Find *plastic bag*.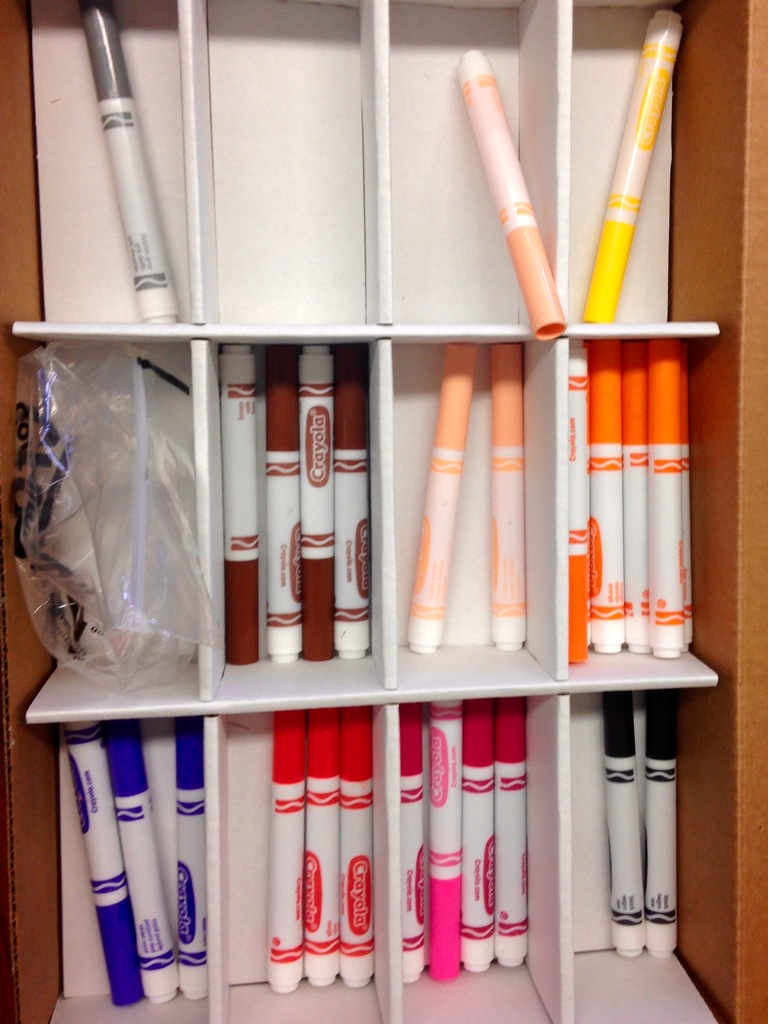
detection(12, 342, 228, 698).
